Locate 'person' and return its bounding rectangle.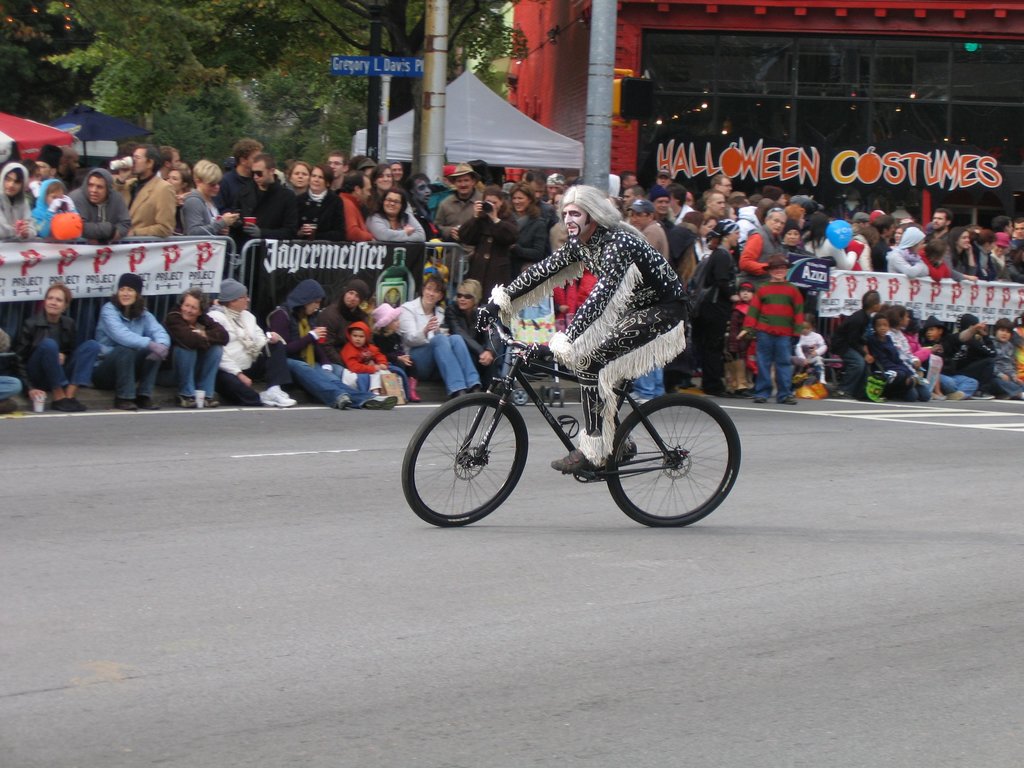
detection(261, 277, 399, 408).
